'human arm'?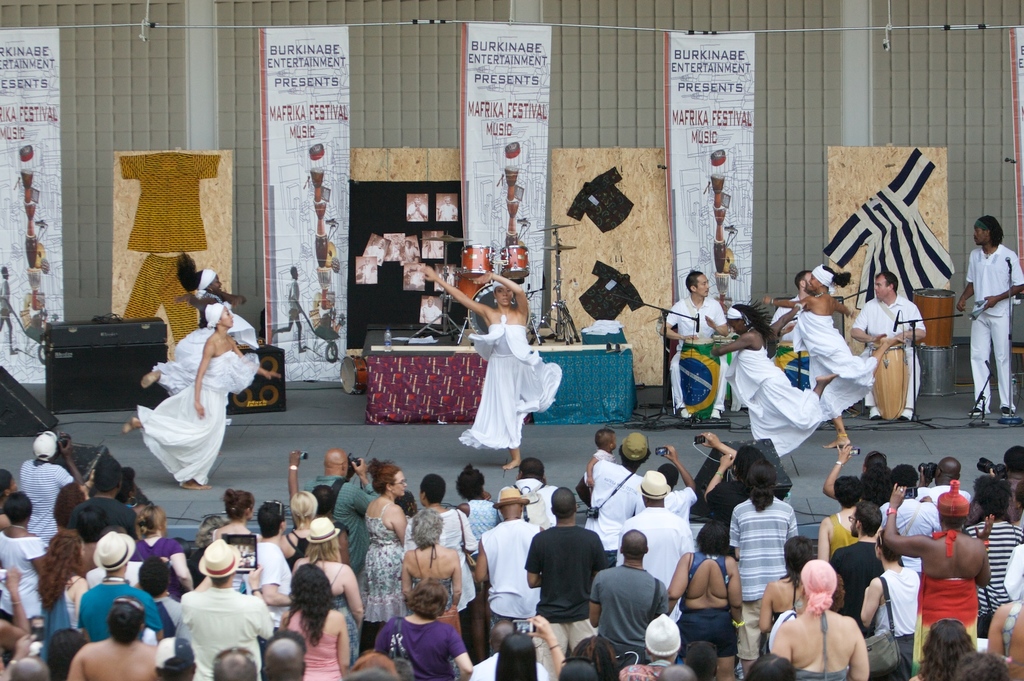
(x1=468, y1=543, x2=489, y2=586)
